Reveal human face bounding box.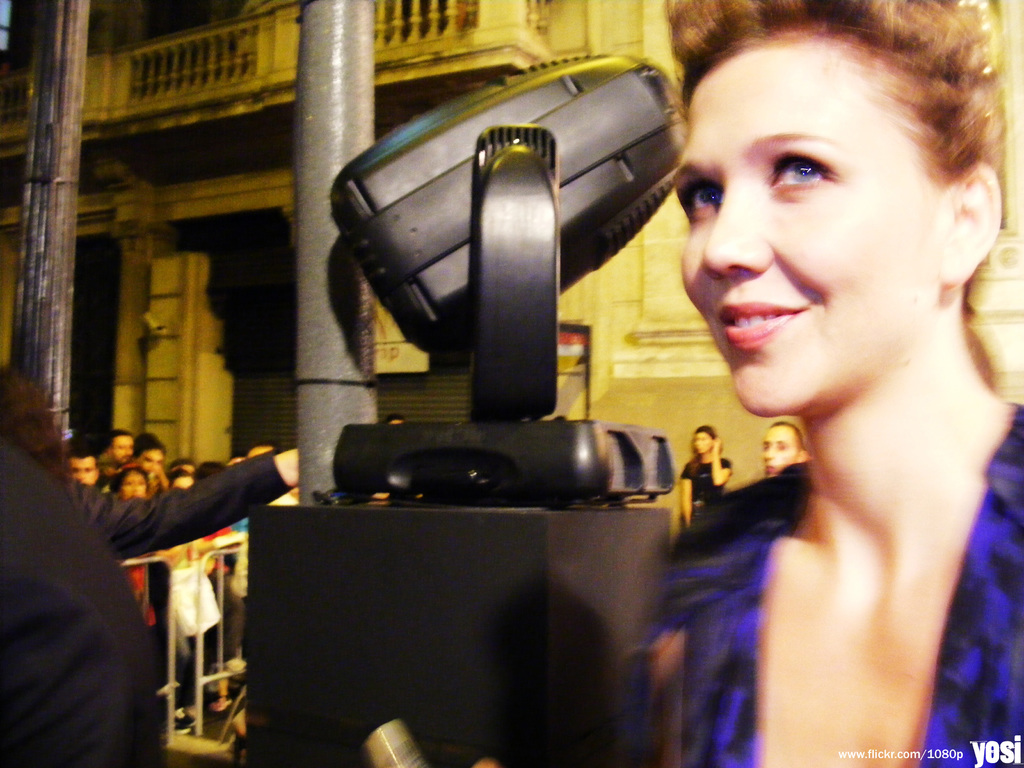
Revealed: {"x1": 676, "y1": 28, "x2": 962, "y2": 425}.
